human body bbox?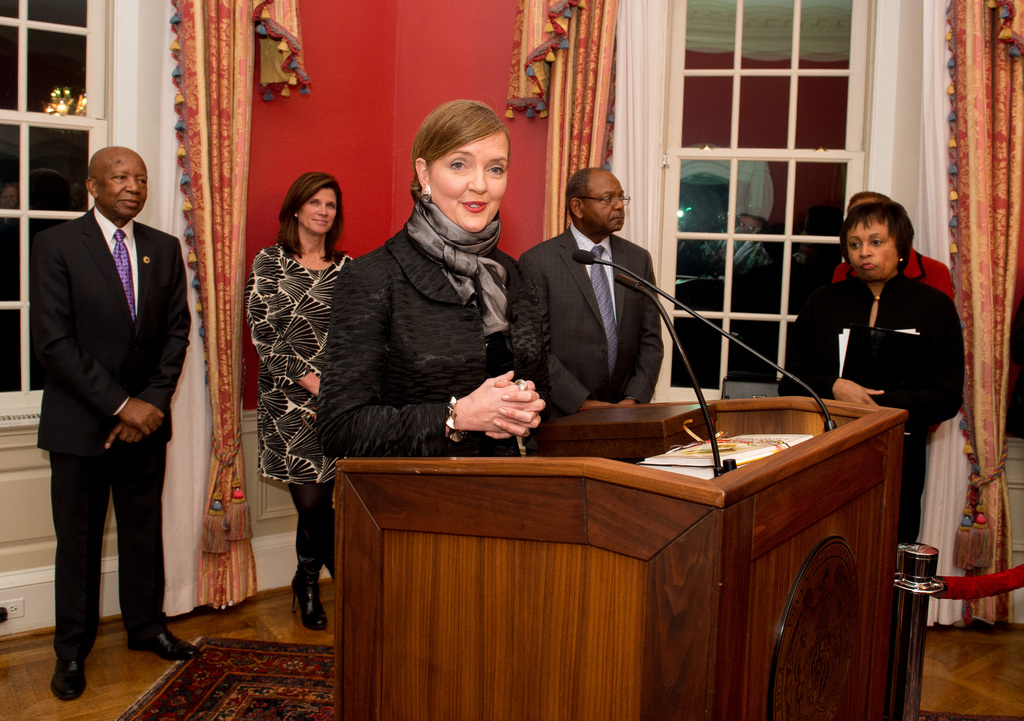
rect(520, 210, 669, 410)
